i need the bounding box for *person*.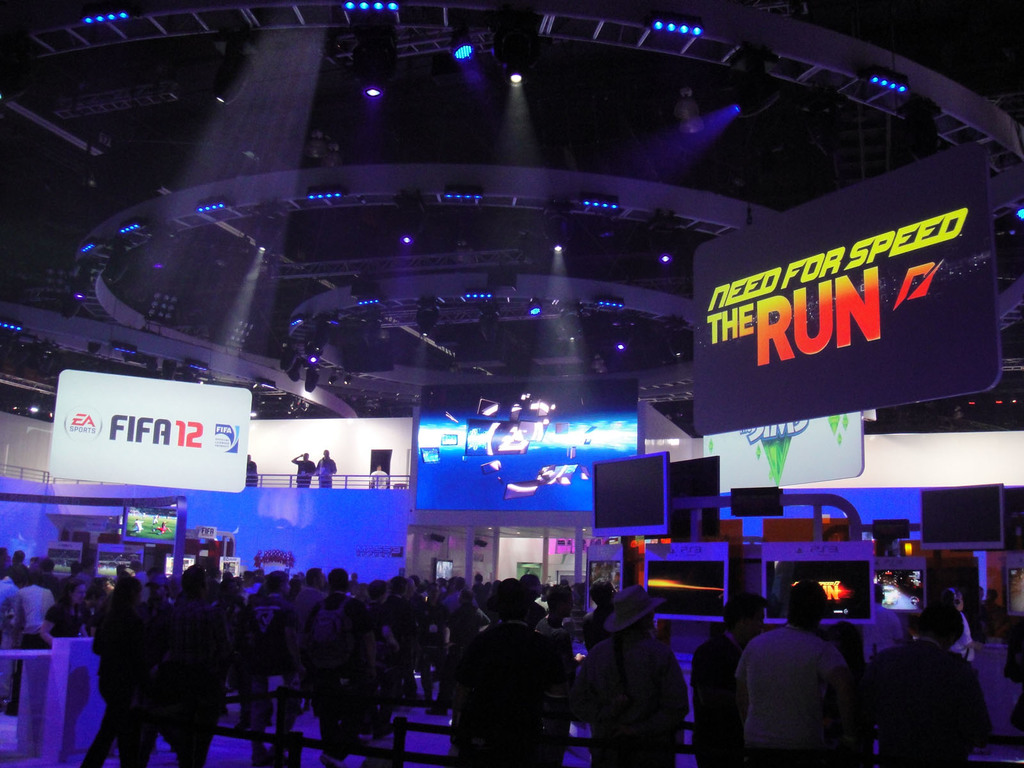
Here it is: {"x1": 247, "y1": 454, "x2": 260, "y2": 492}.
